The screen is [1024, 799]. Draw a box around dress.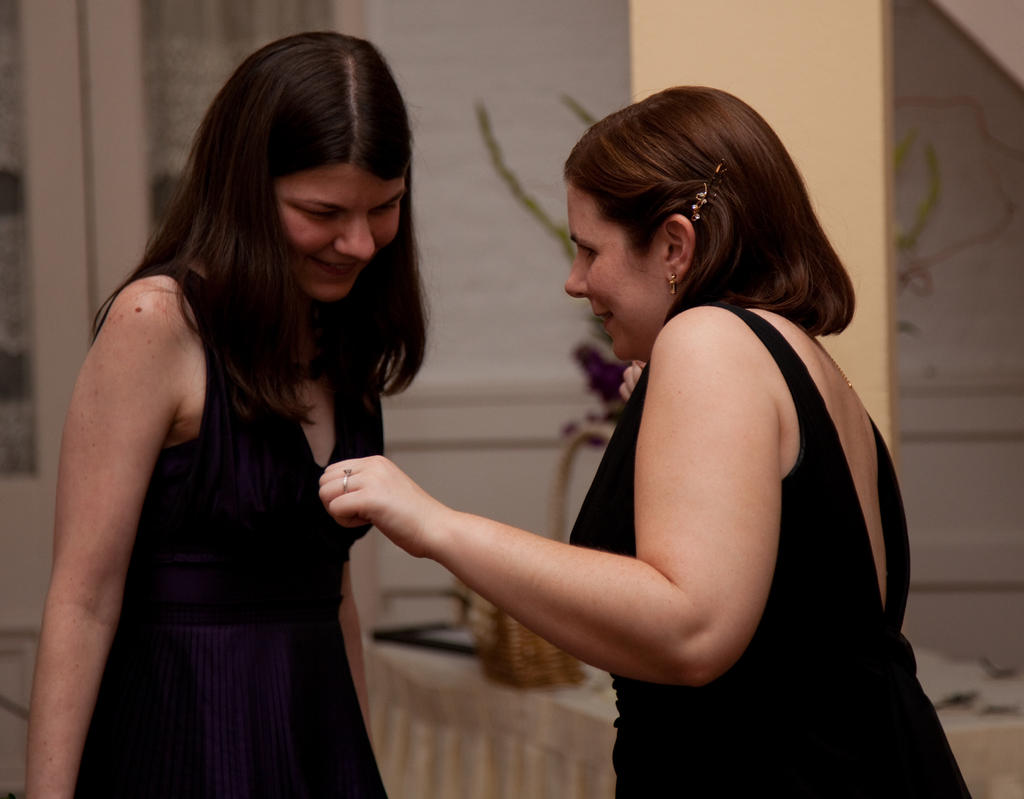
detection(570, 301, 973, 798).
